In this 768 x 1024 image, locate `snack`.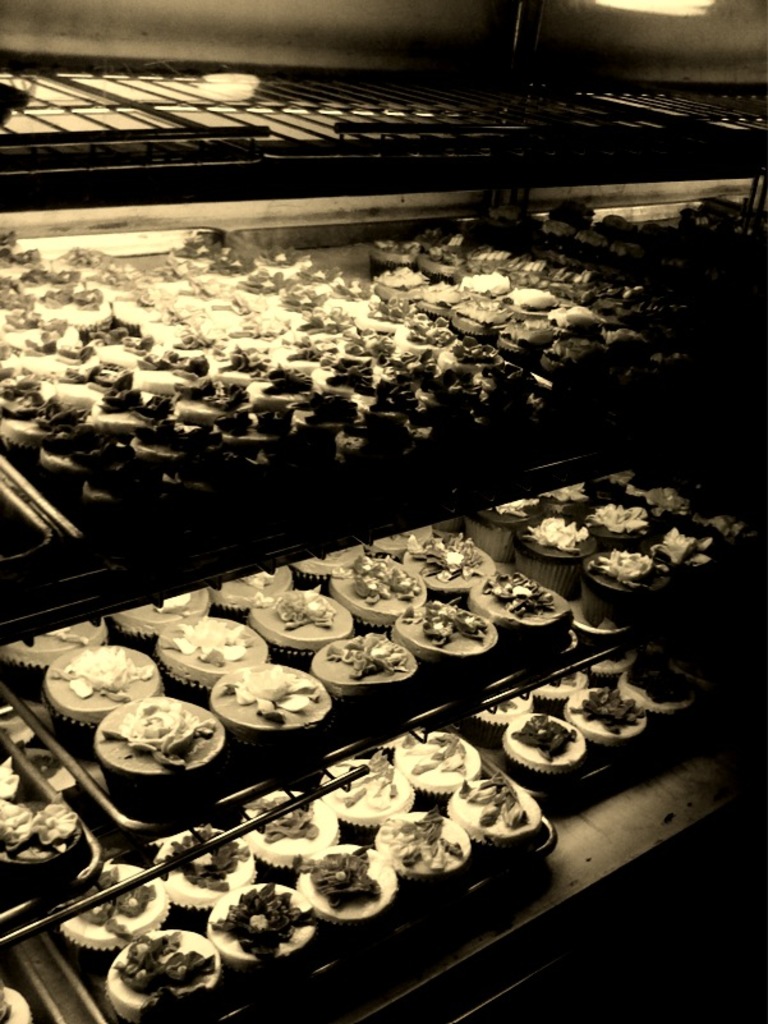
Bounding box: left=408, top=596, right=478, bottom=671.
